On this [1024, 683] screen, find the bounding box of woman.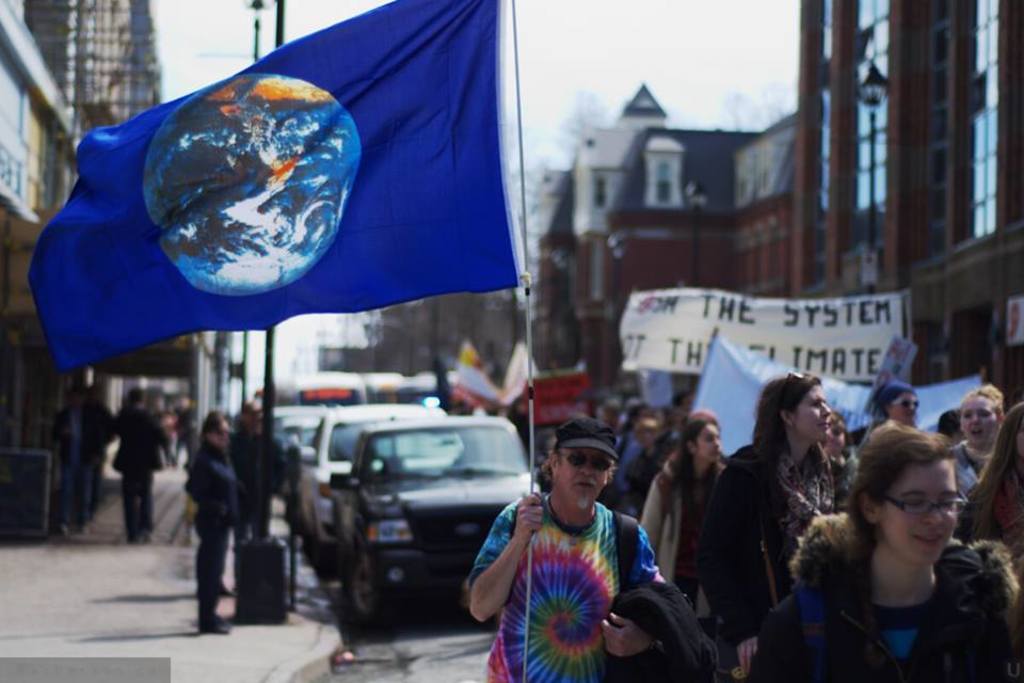
Bounding box: {"x1": 186, "y1": 409, "x2": 239, "y2": 635}.
